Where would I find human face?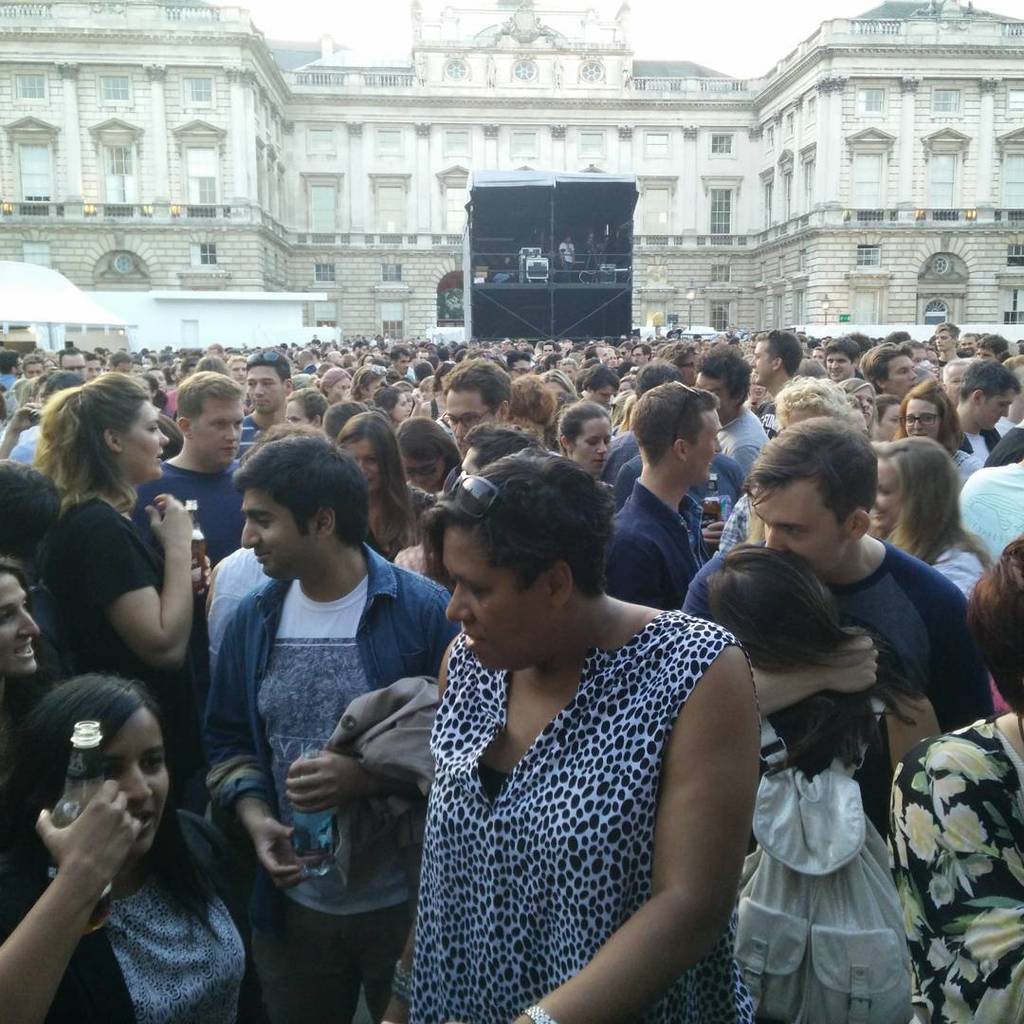
At [443, 522, 557, 673].
